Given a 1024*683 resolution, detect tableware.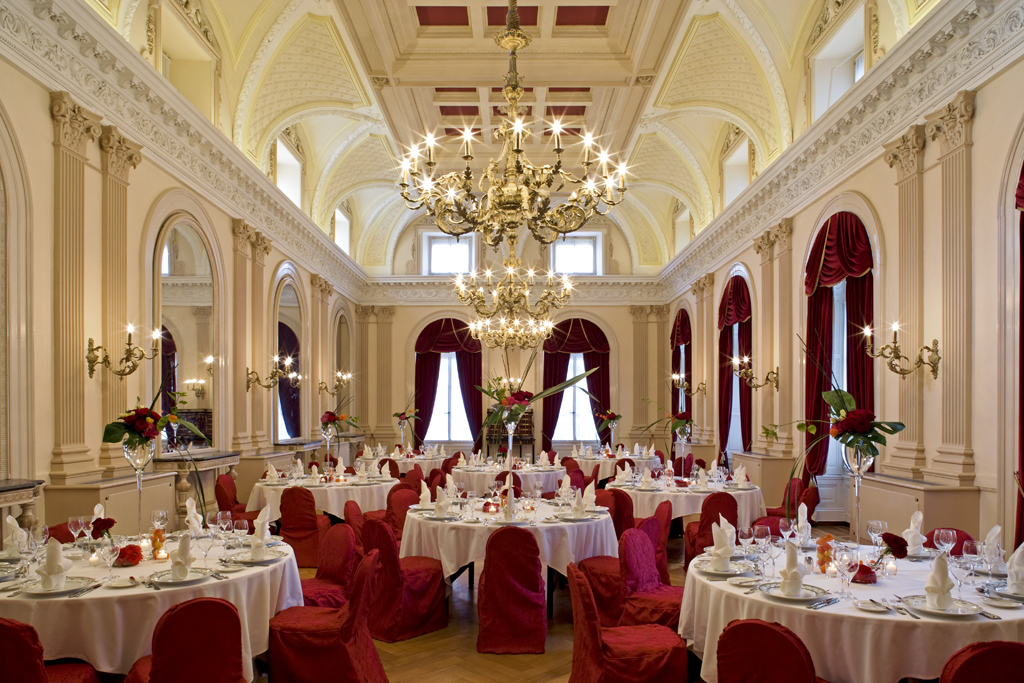
(x1=900, y1=587, x2=982, y2=619).
